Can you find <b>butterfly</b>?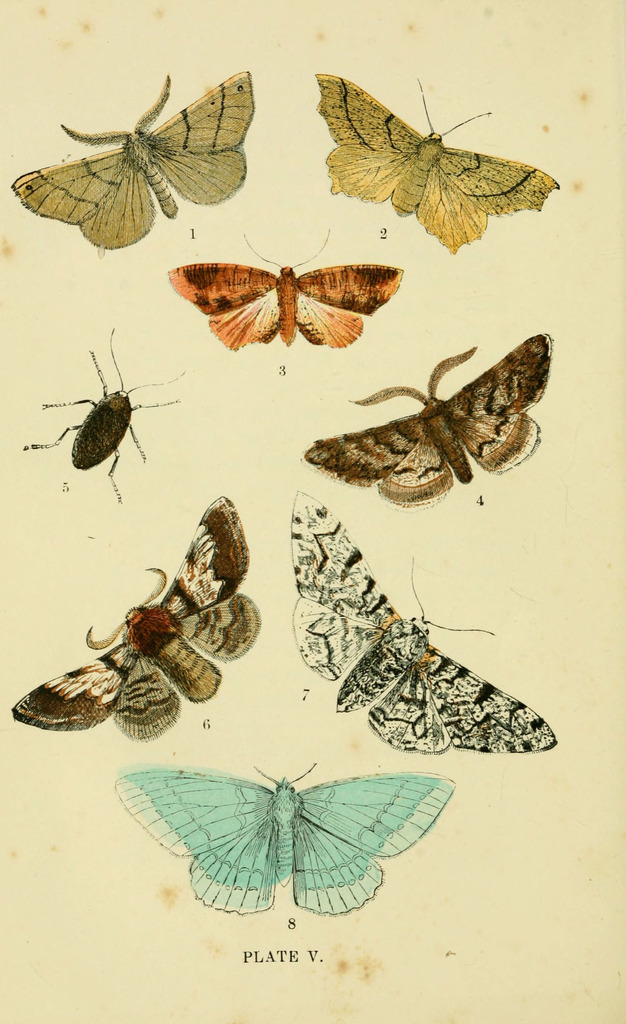
Yes, bounding box: bbox=(167, 223, 407, 364).
